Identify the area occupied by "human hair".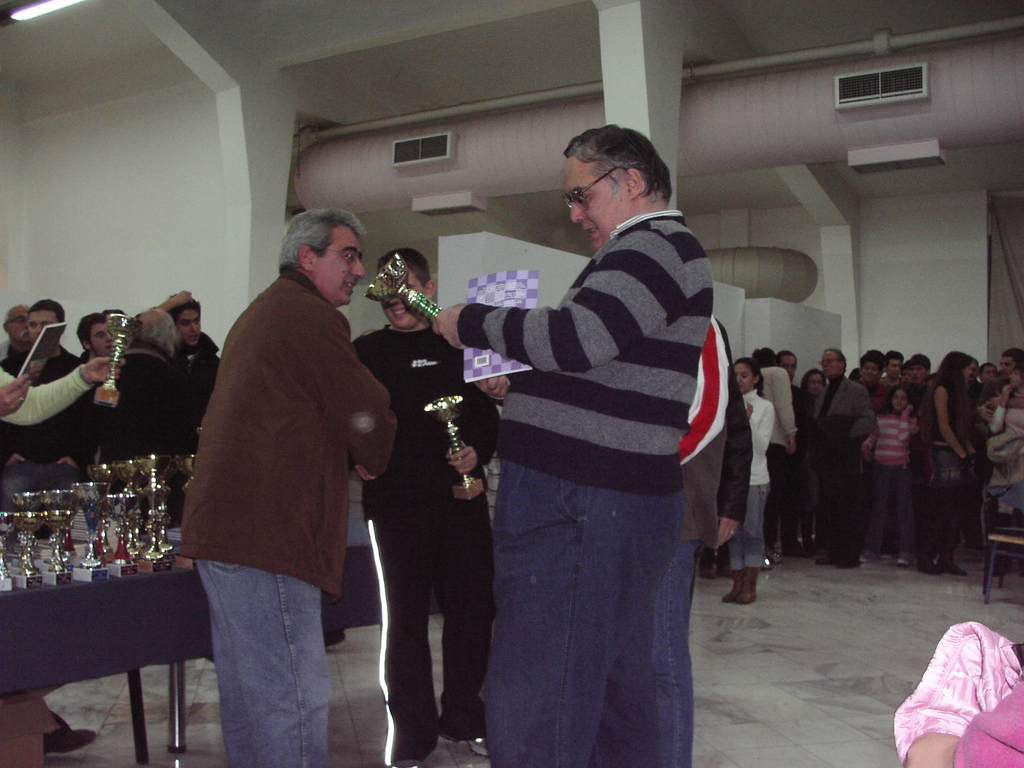
Area: 169:286:207:332.
